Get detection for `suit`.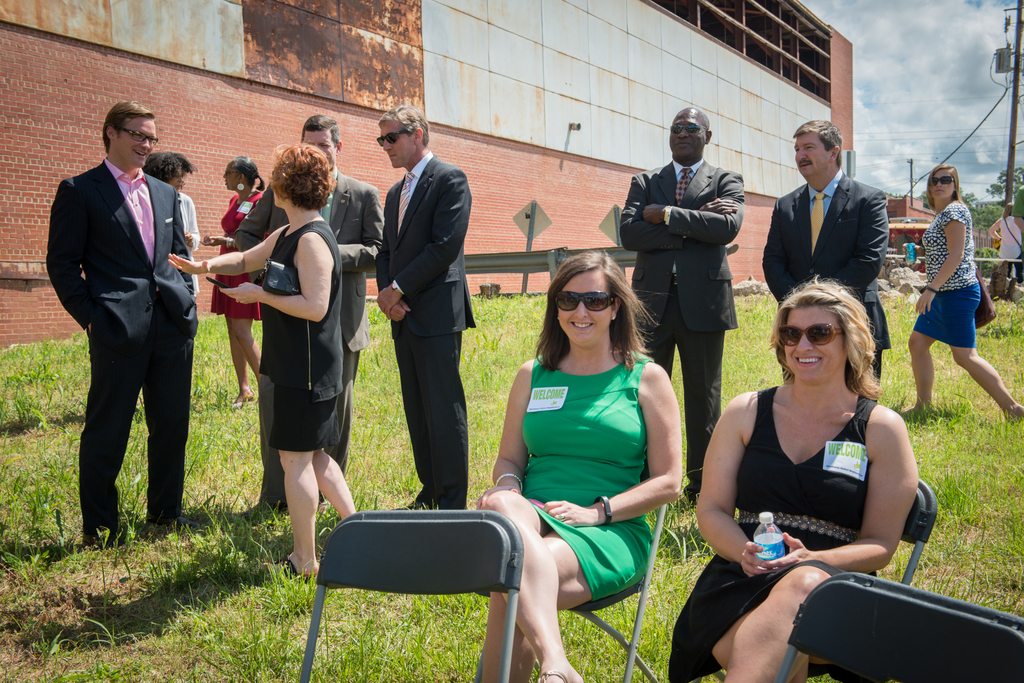
Detection: (372, 155, 477, 511).
